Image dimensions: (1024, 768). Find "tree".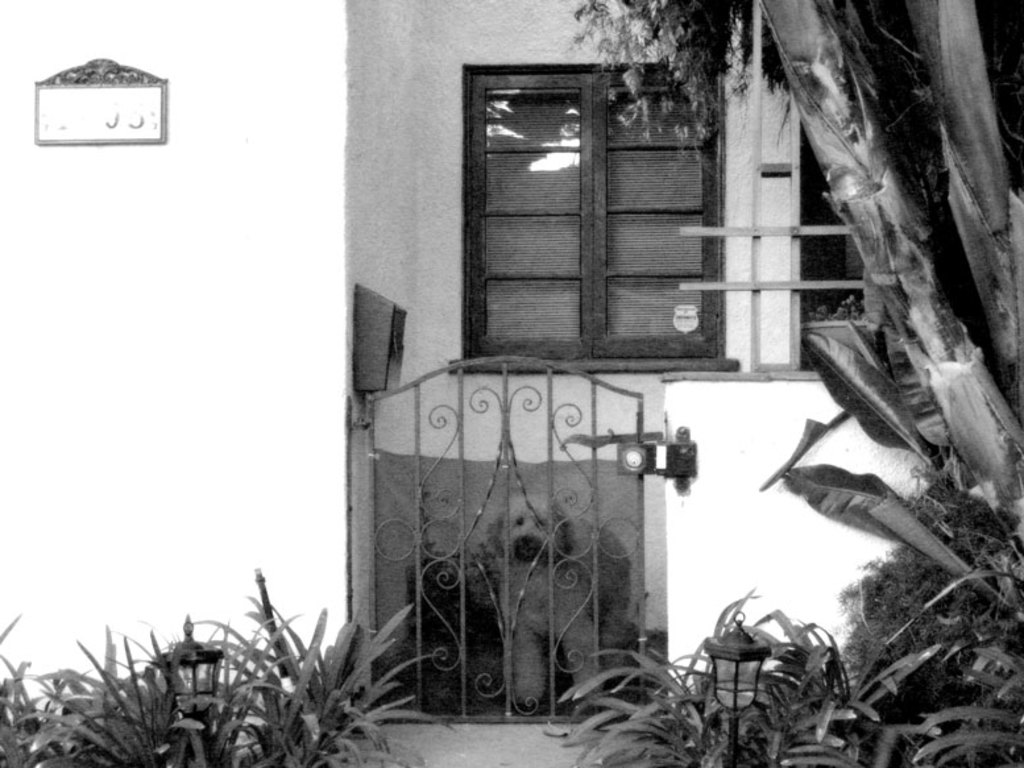
{"x1": 563, "y1": 0, "x2": 1023, "y2": 626}.
